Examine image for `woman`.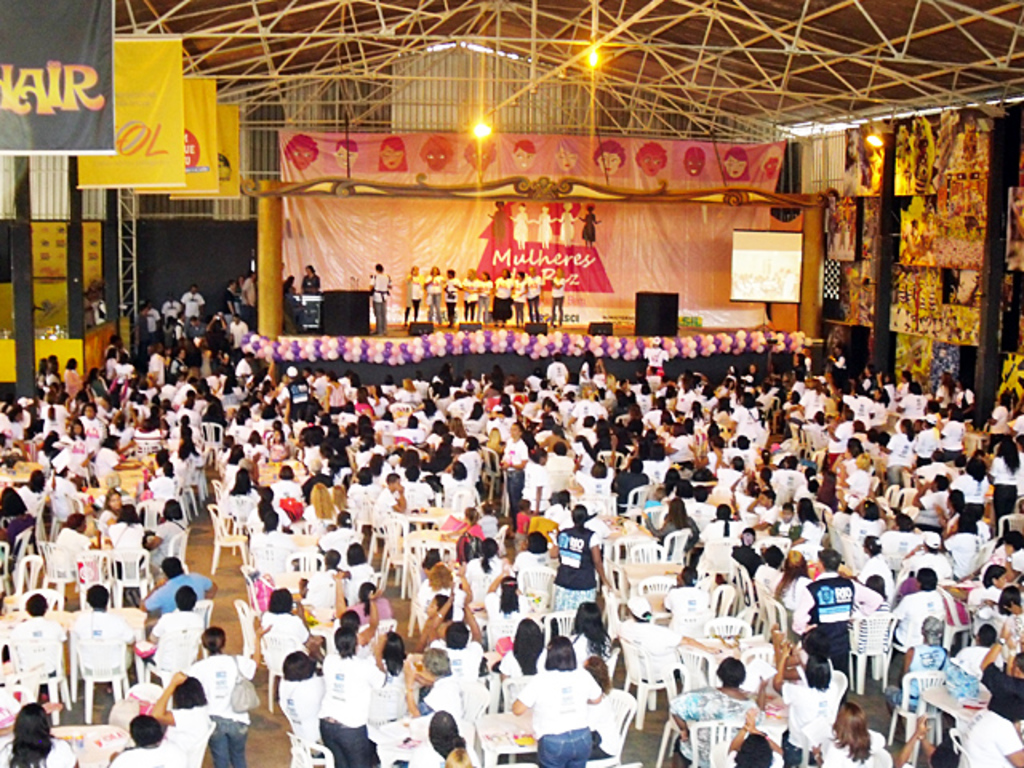
Examination result: <bbox>568, 597, 610, 662</bbox>.
